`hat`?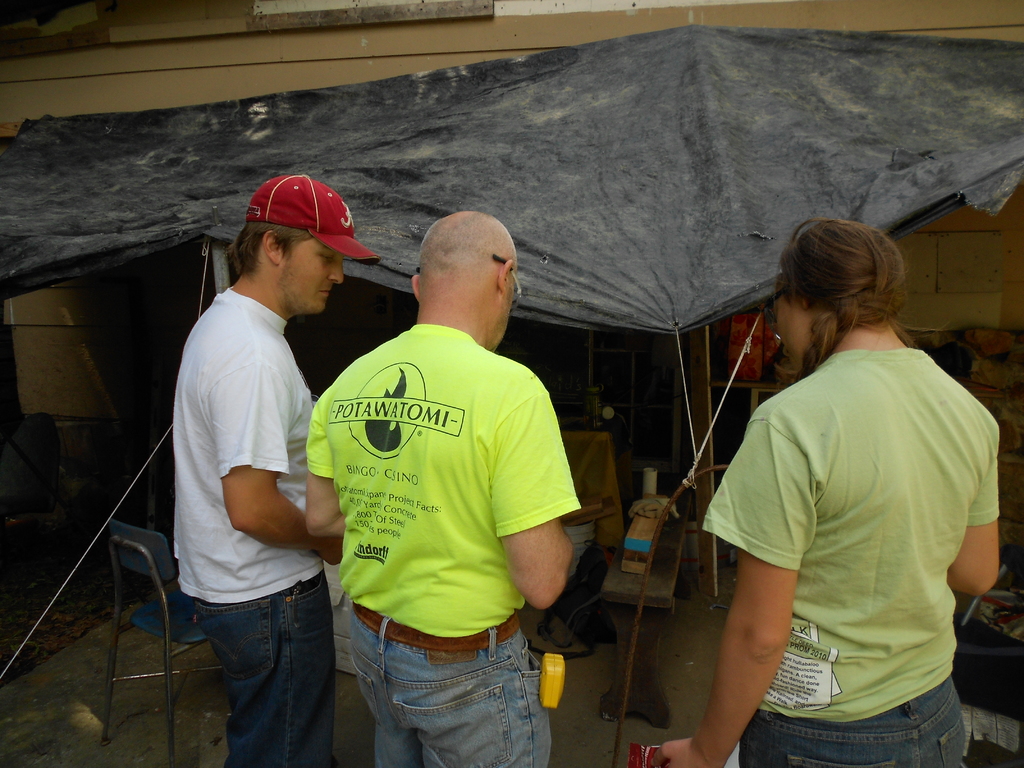
crop(244, 173, 381, 268)
